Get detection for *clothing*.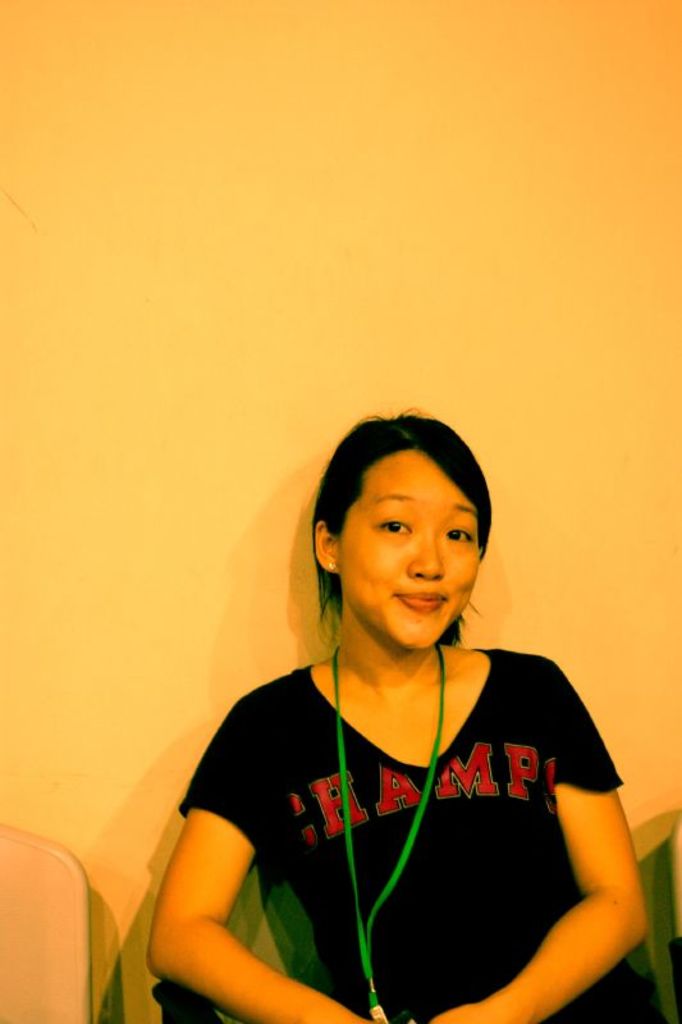
Detection: [x1=177, y1=650, x2=662, y2=1021].
